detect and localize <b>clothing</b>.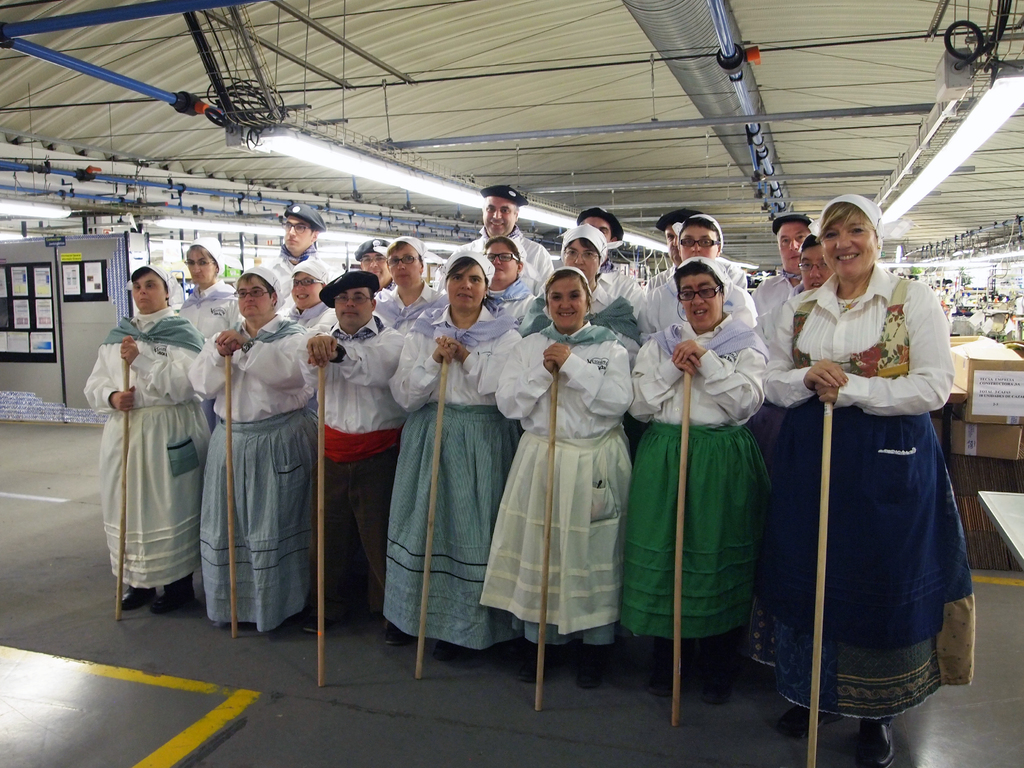
Localized at 102, 390, 191, 579.
